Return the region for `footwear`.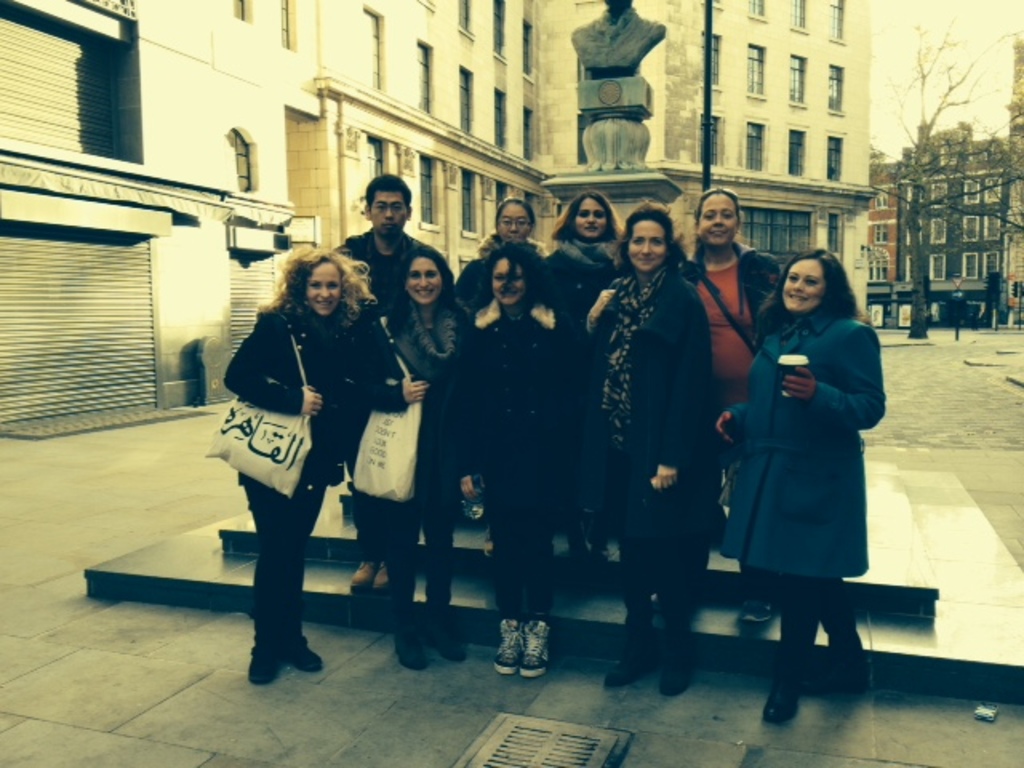
bbox(653, 642, 691, 698).
